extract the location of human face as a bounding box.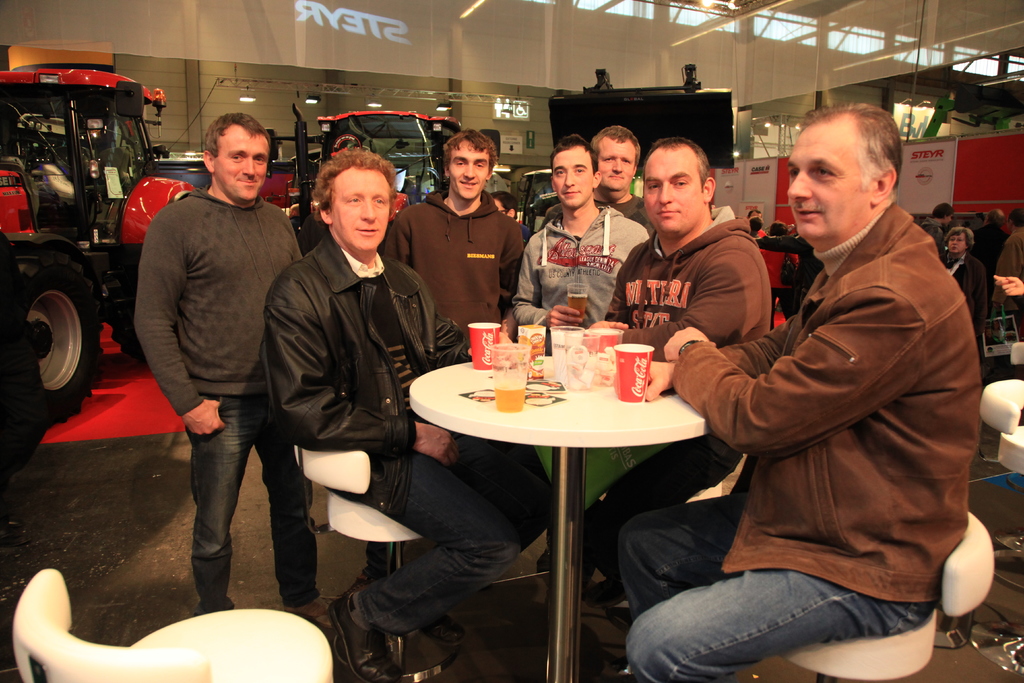
648, 148, 701, 238.
